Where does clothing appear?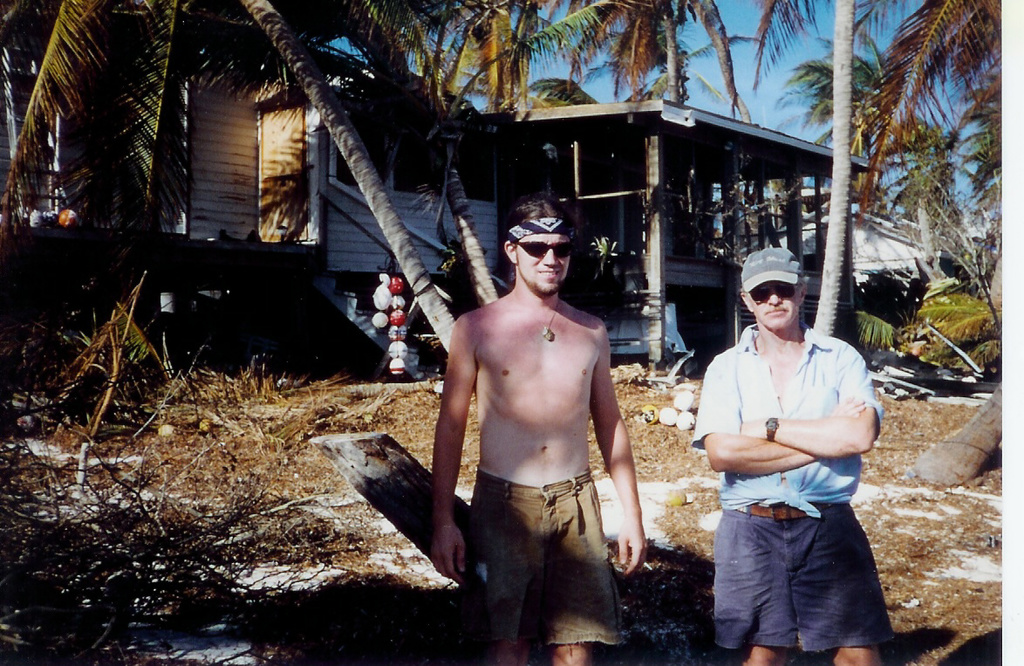
Appears at 699:299:876:599.
